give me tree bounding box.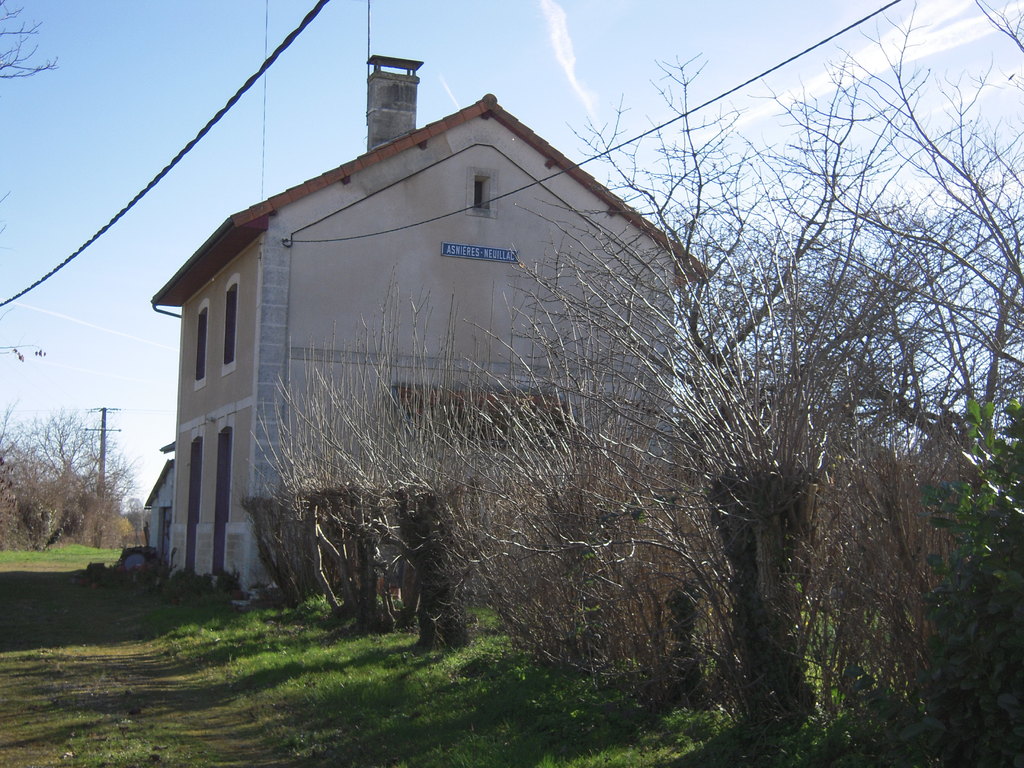
bbox=[0, 189, 49, 364].
